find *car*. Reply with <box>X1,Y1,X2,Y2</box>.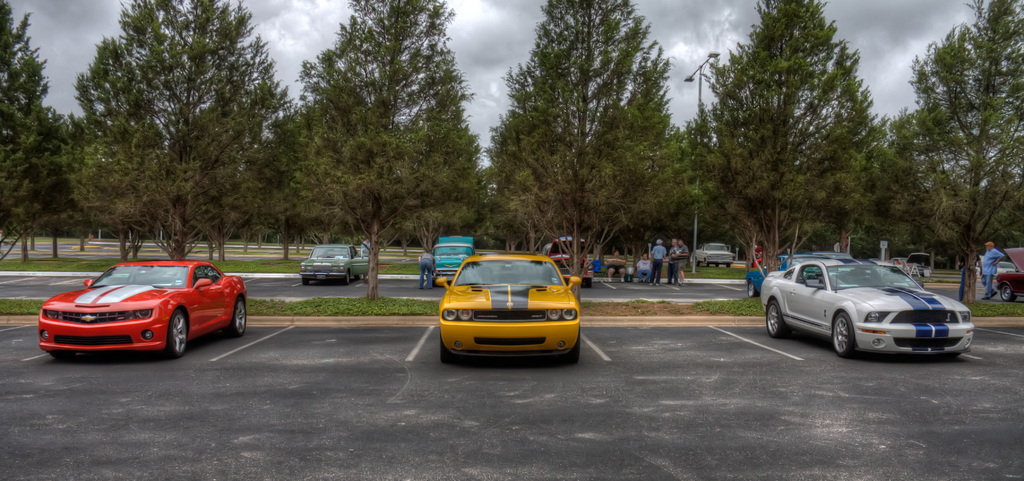
<box>769,257,973,368</box>.
